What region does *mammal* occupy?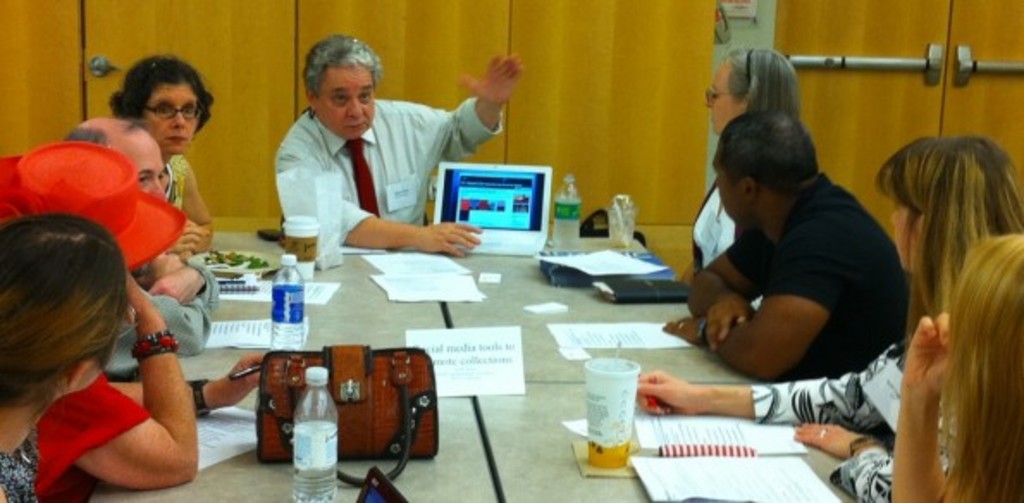
box(274, 34, 521, 262).
